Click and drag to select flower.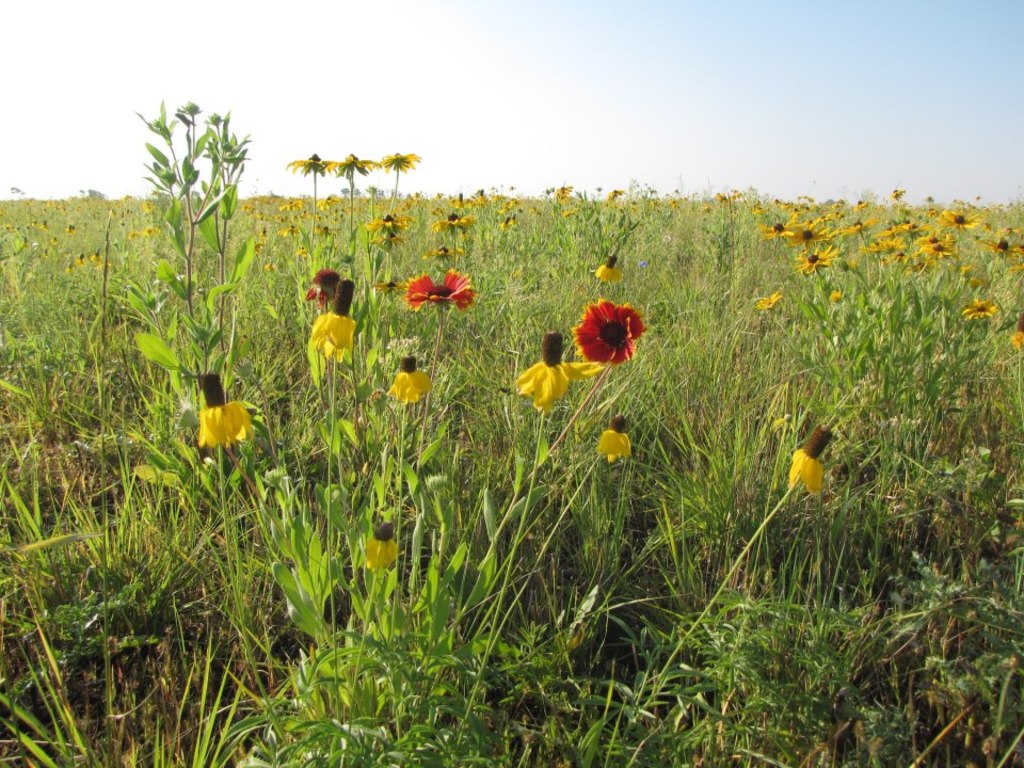
Selection: [left=384, top=358, right=429, bottom=400].
